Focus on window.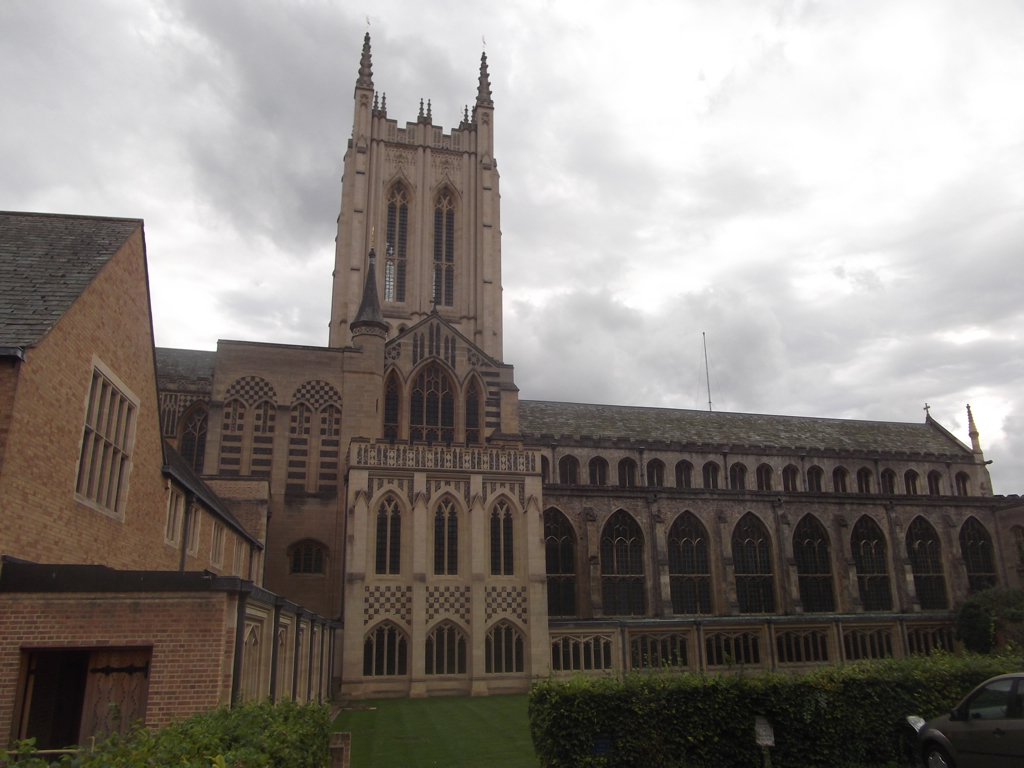
Focused at {"left": 288, "top": 543, "right": 337, "bottom": 575}.
